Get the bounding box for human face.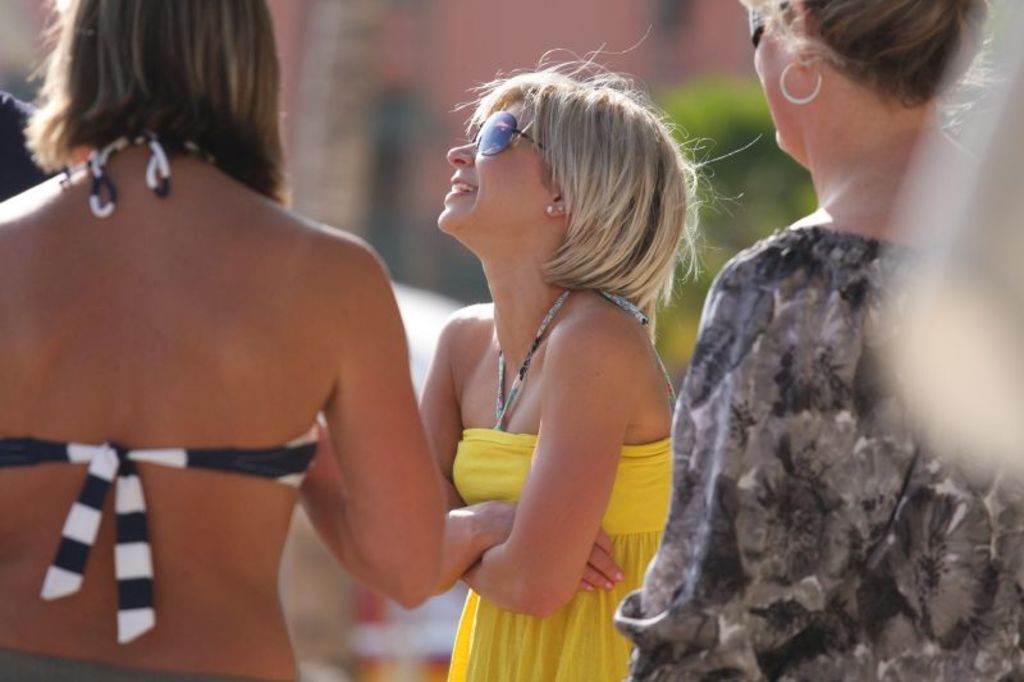
(440,92,558,229).
